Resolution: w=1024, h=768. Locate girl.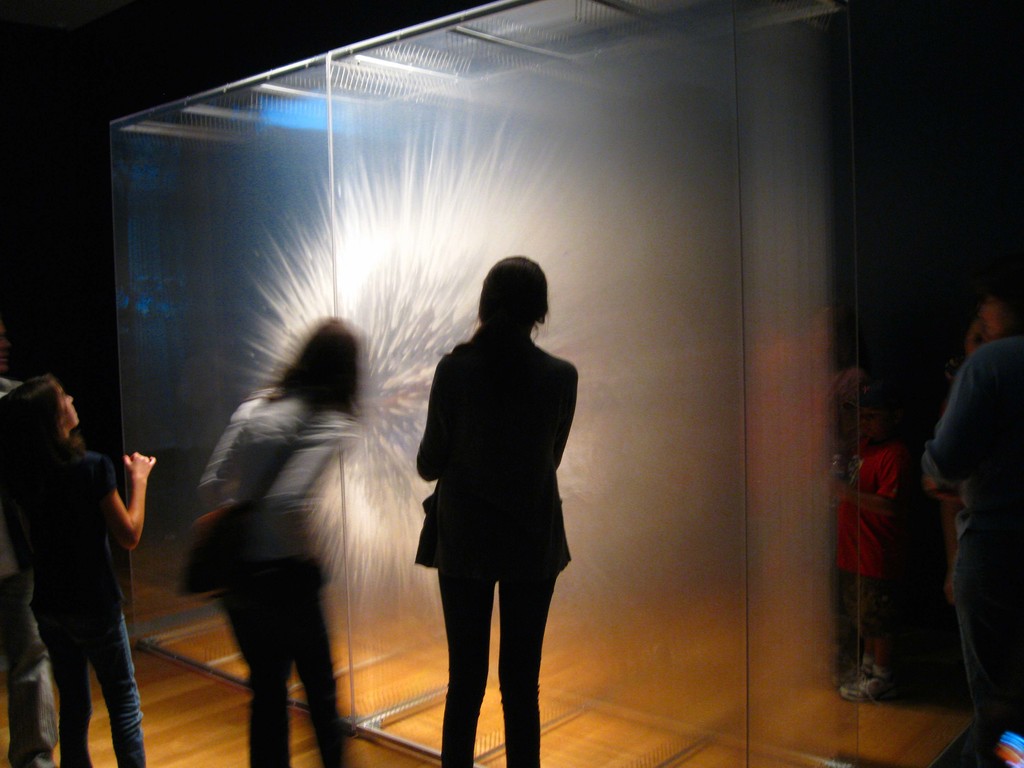
(0, 373, 158, 767).
